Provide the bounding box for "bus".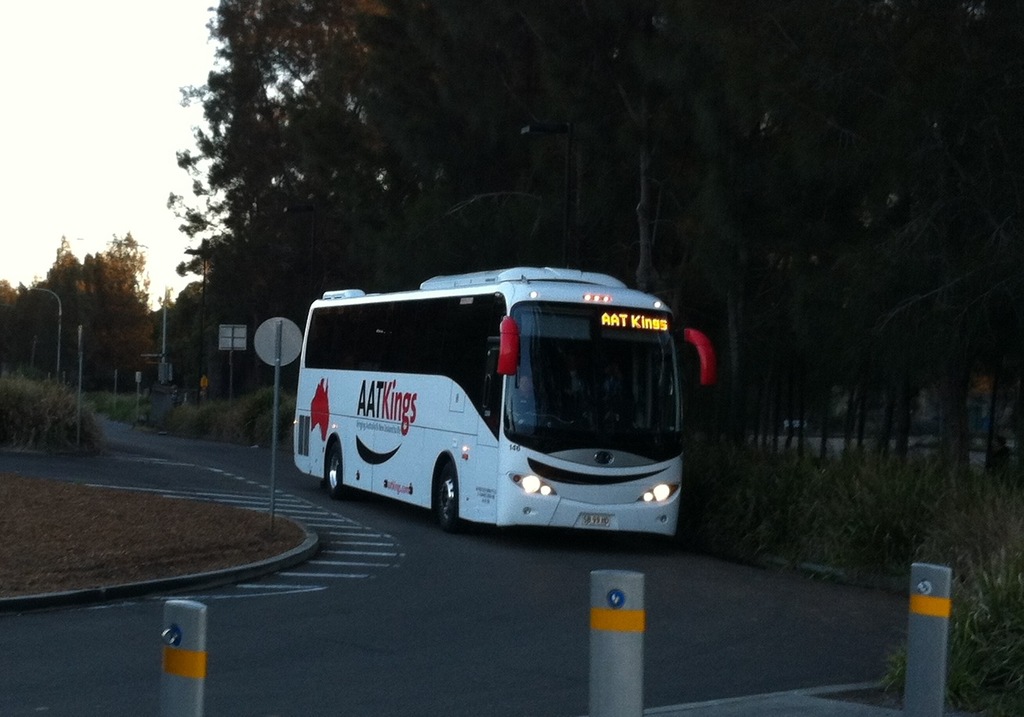
297,266,718,535.
